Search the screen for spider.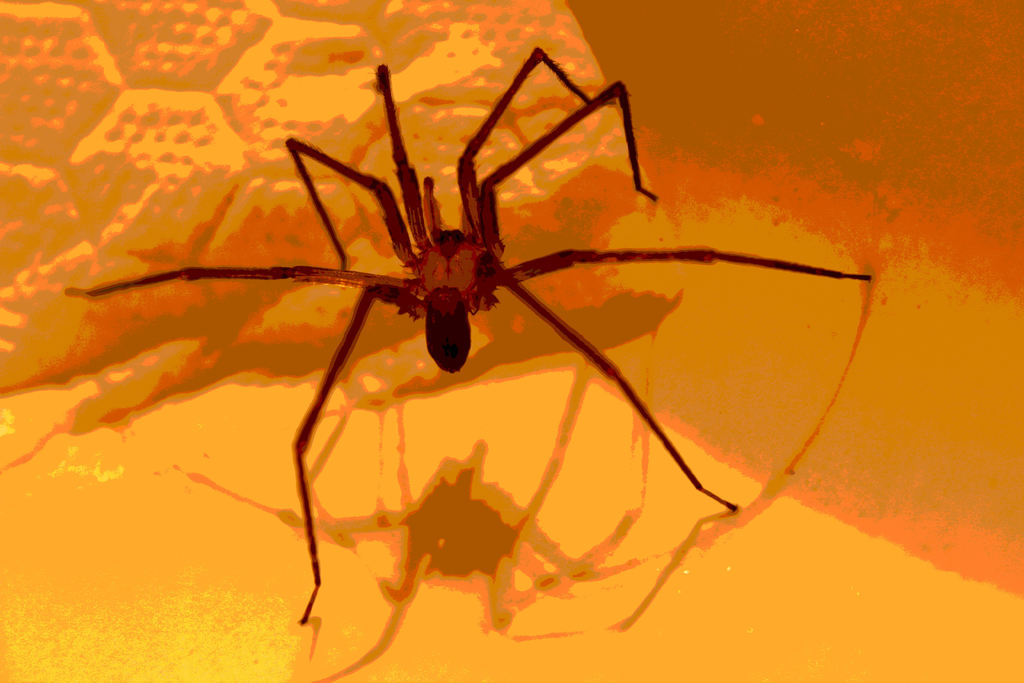
Found at [x1=76, y1=44, x2=871, y2=627].
